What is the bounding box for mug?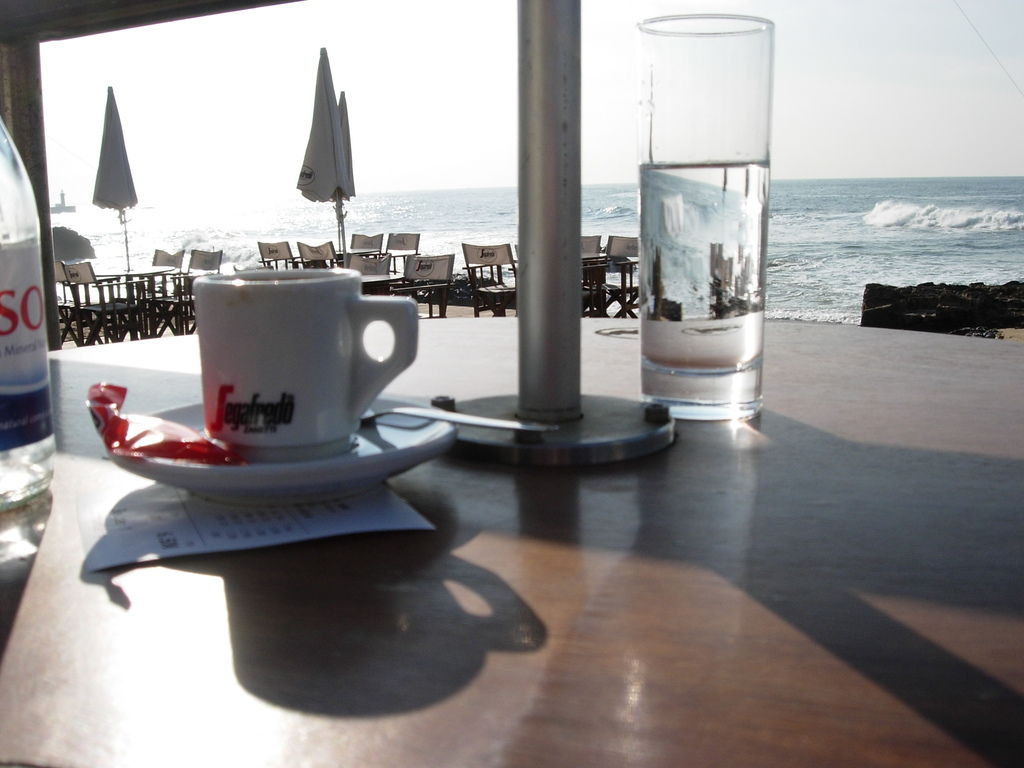
pyautogui.locateOnScreen(189, 267, 419, 463).
